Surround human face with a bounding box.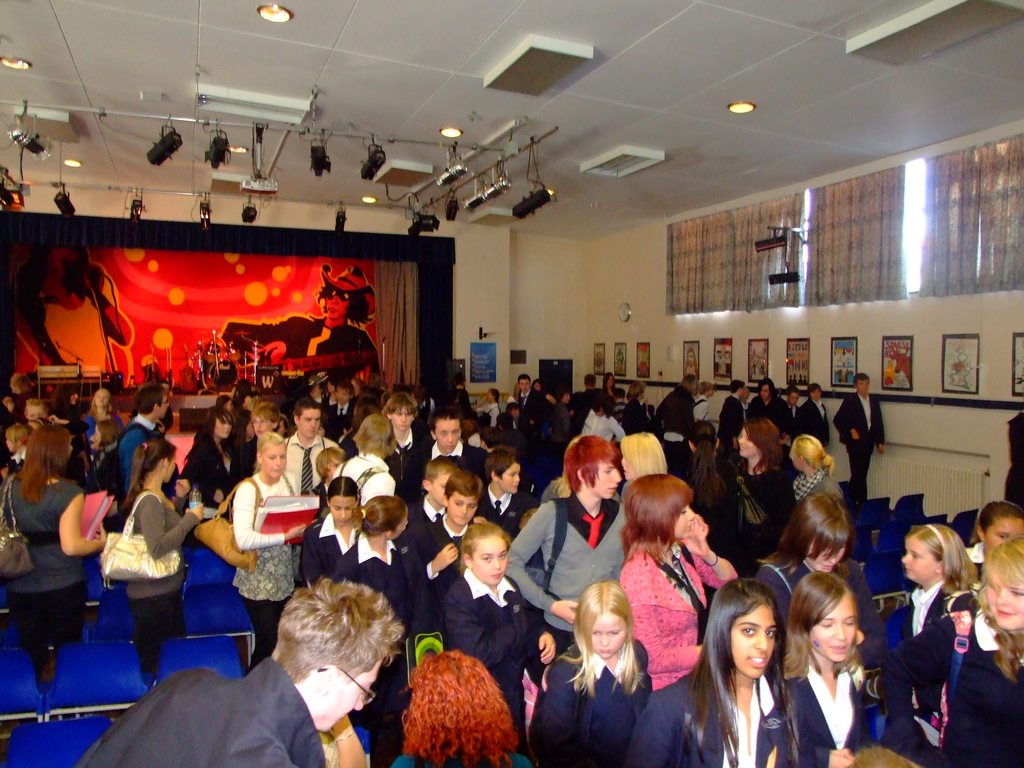
x1=215 y1=413 x2=230 y2=438.
